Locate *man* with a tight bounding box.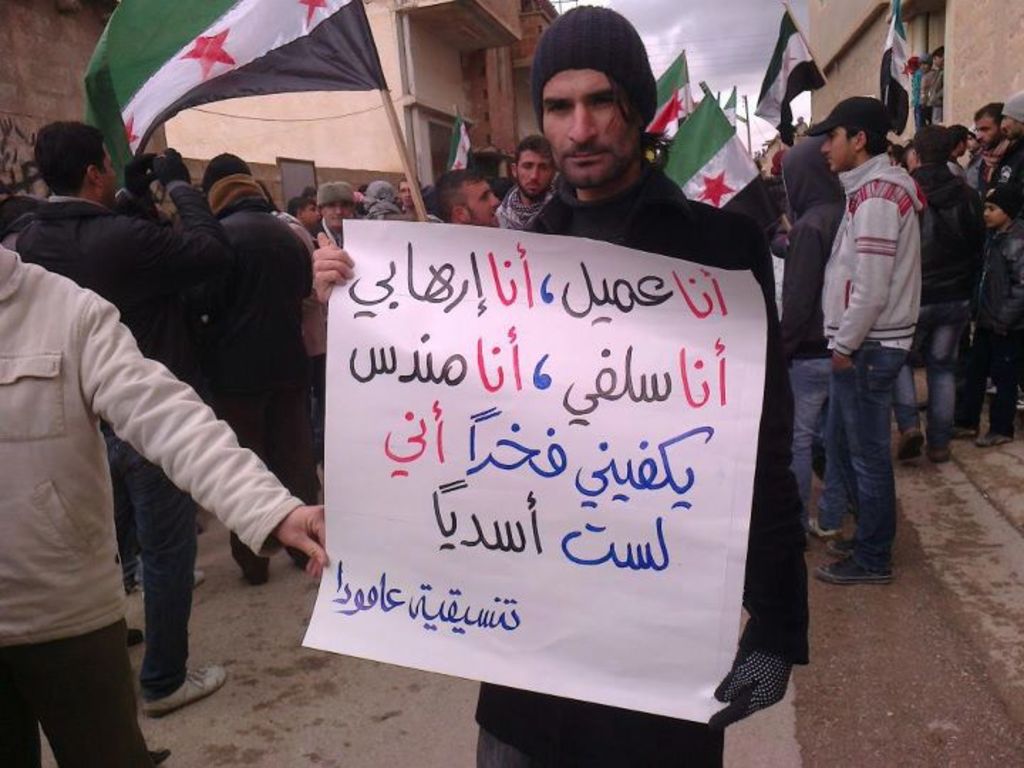
x1=964, y1=102, x2=996, y2=374.
